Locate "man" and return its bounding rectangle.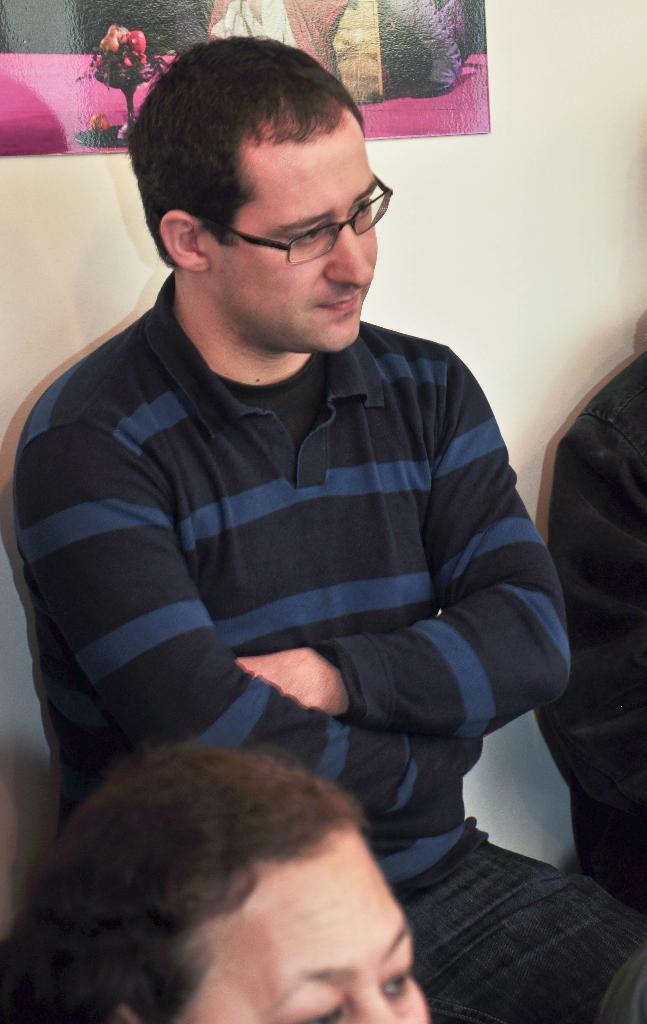
[x1=12, y1=36, x2=646, y2=1023].
